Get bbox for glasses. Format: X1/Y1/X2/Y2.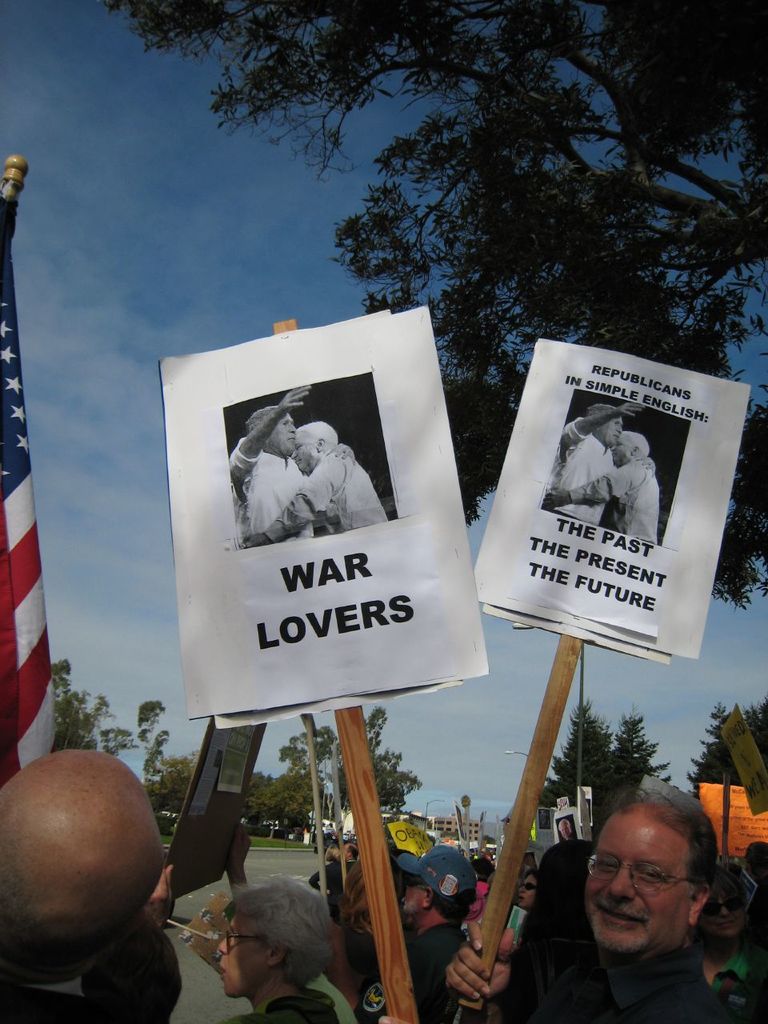
222/931/277/952.
